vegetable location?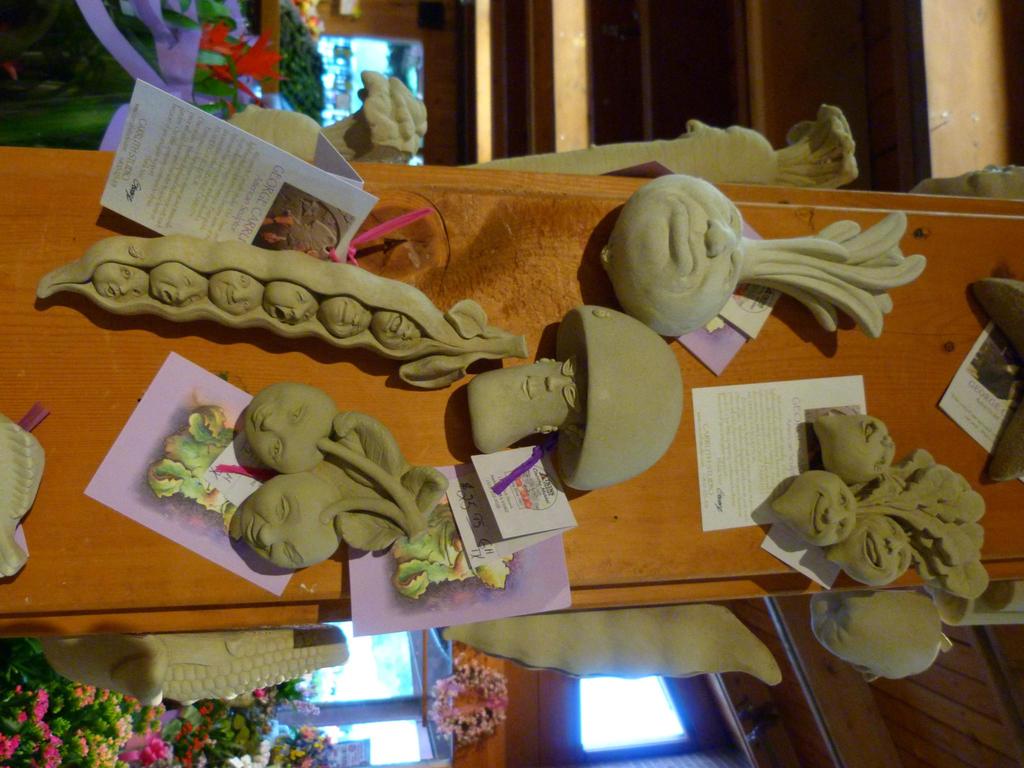
241,381,465,568
